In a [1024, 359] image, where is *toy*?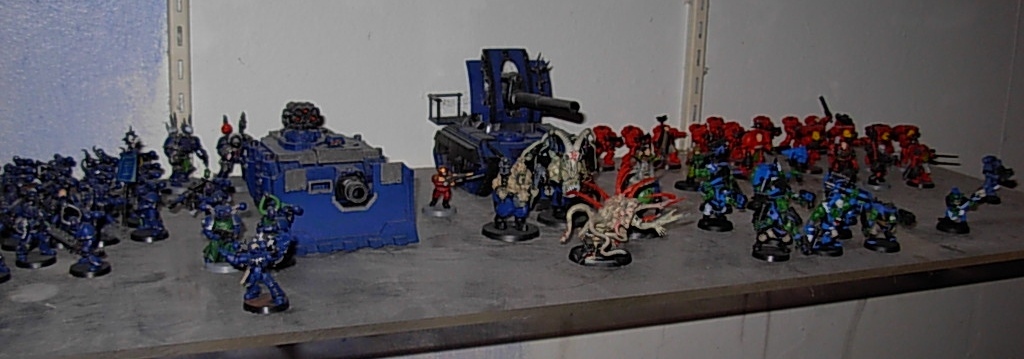
rect(924, 151, 1009, 227).
